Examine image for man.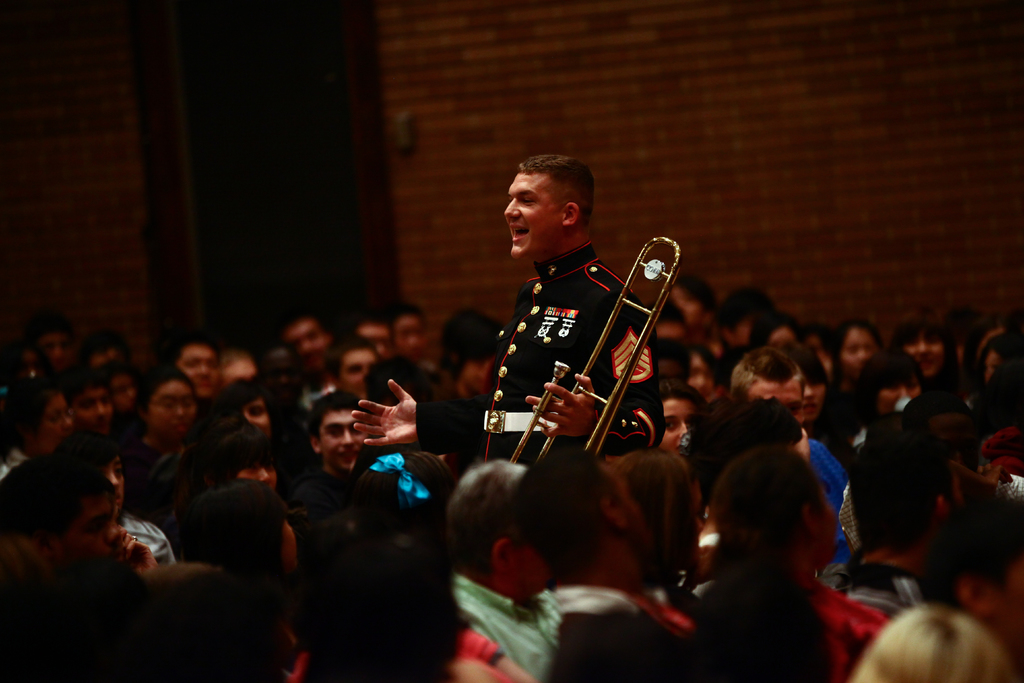
Examination result: [442,459,568,681].
